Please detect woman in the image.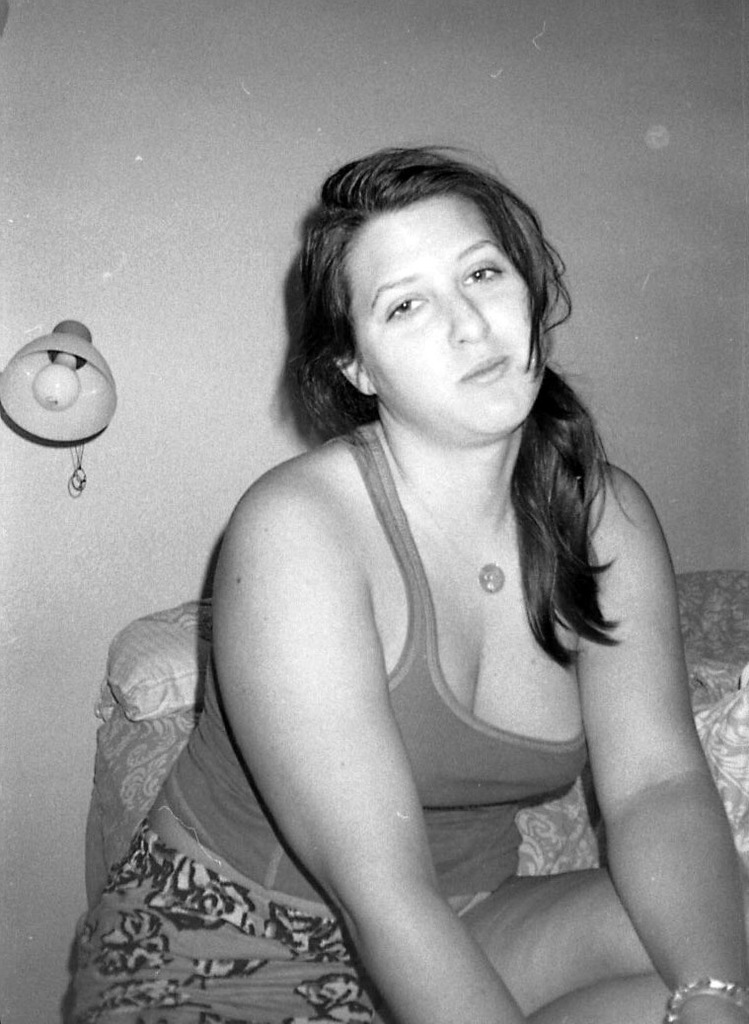
95 148 717 998.
